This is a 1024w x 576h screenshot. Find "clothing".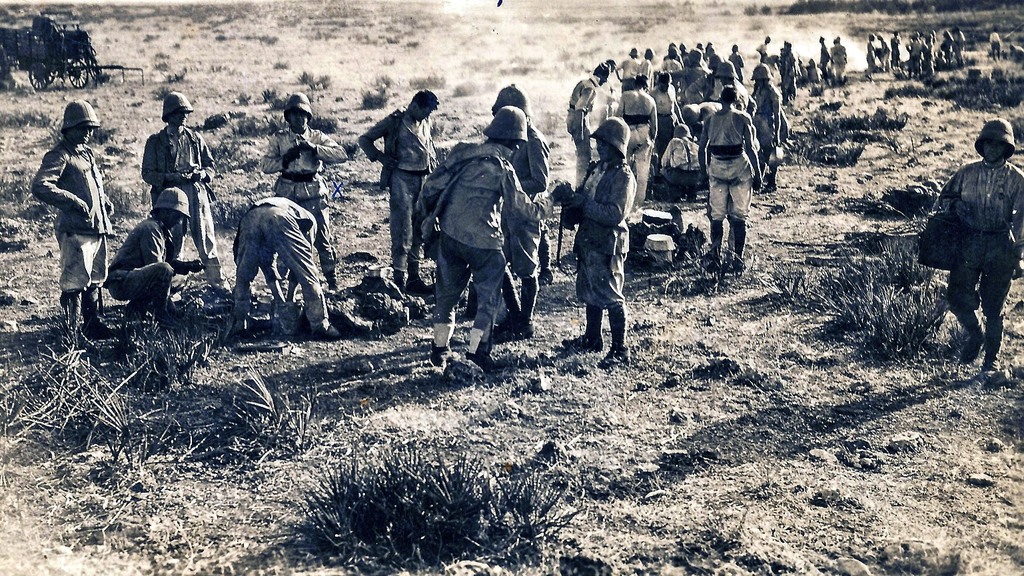
Bounding box: (616, 88, 656, 220).
